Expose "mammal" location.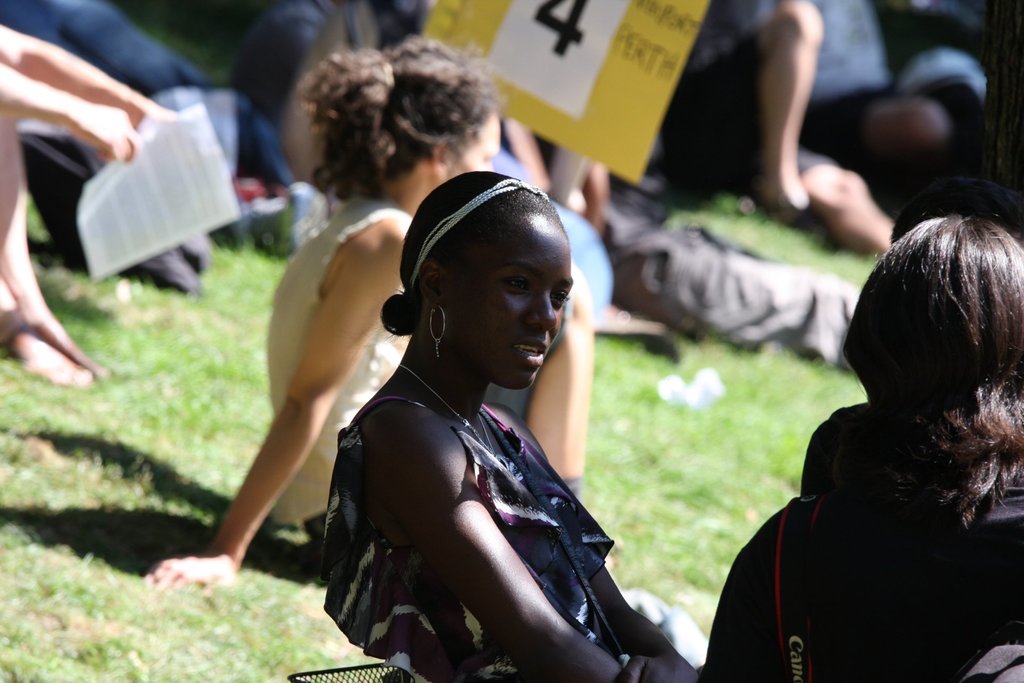
Exposed at {"x1": 660, "y1": 0, "x2": 894, "y2": 263}.
